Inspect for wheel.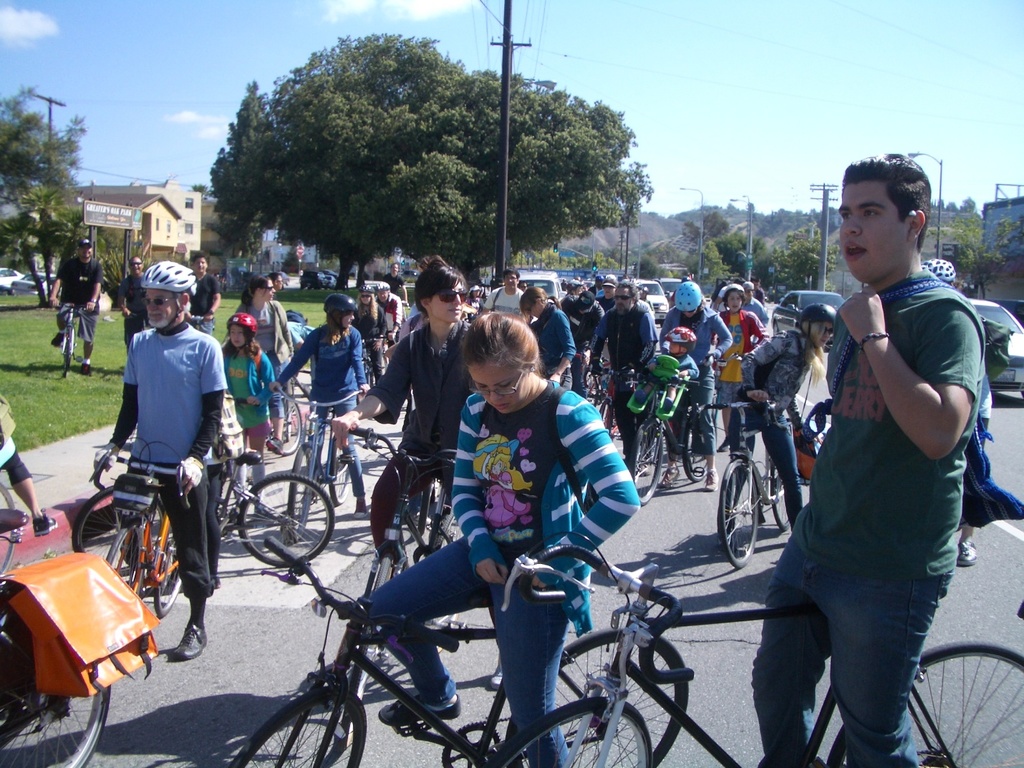
Inspection: {"left": 556, "top": 628, "right": 688, "bottom": 767}.
